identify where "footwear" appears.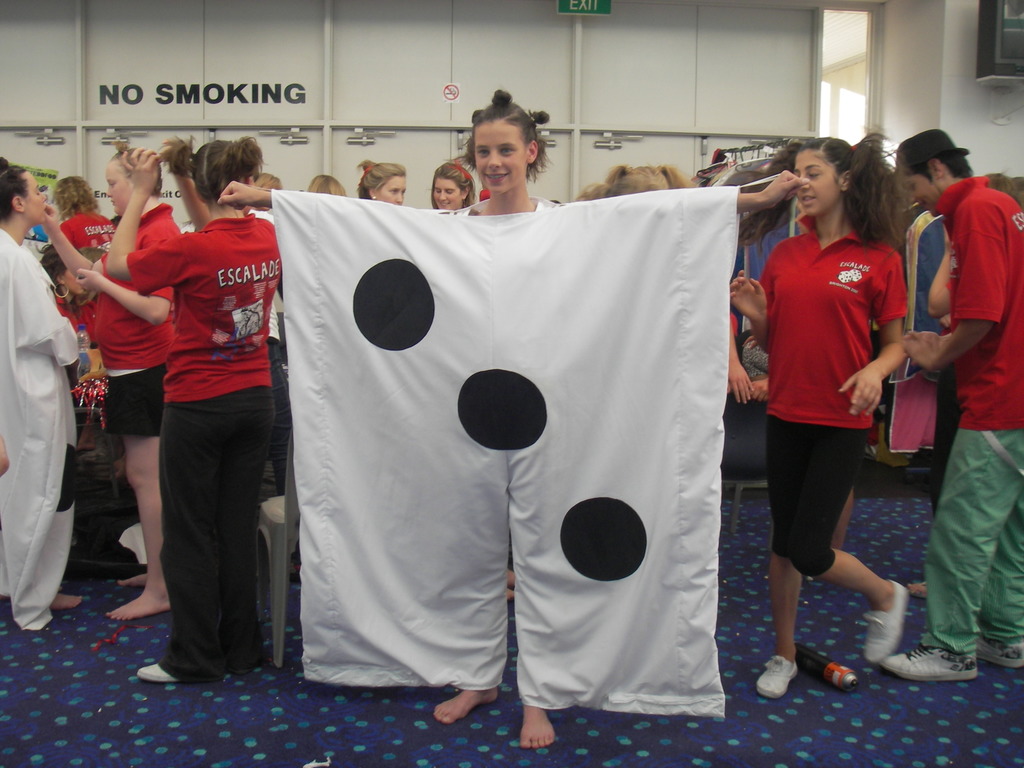
Appears at <box>136,659,207,685</box>.
